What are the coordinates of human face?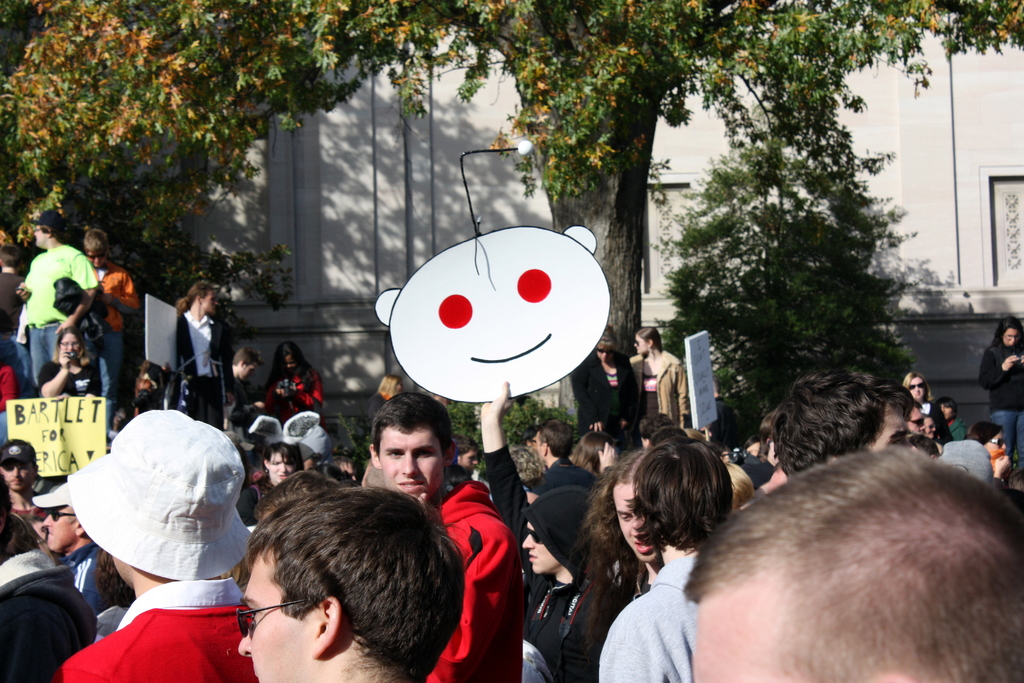
{"left": 42, "top": 506, "right": 76, "bottom": 553}.
